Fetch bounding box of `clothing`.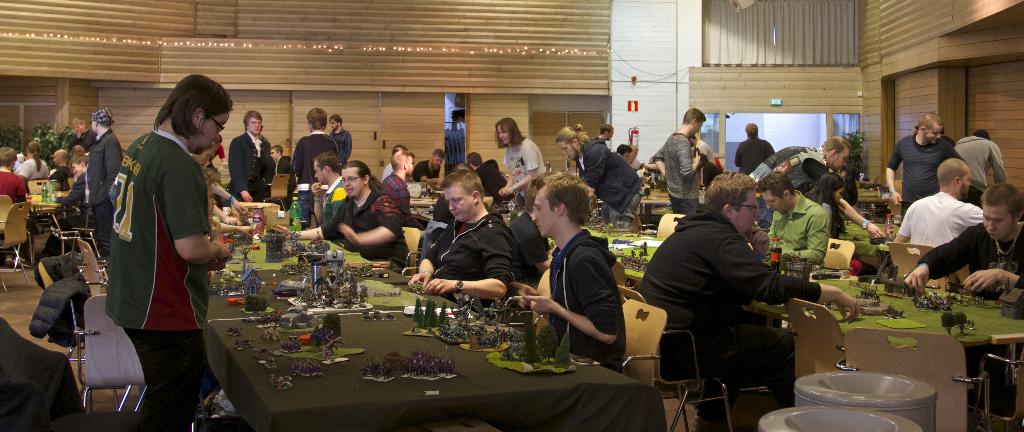
Bbox: BBox(328, 128, 351, 163).
